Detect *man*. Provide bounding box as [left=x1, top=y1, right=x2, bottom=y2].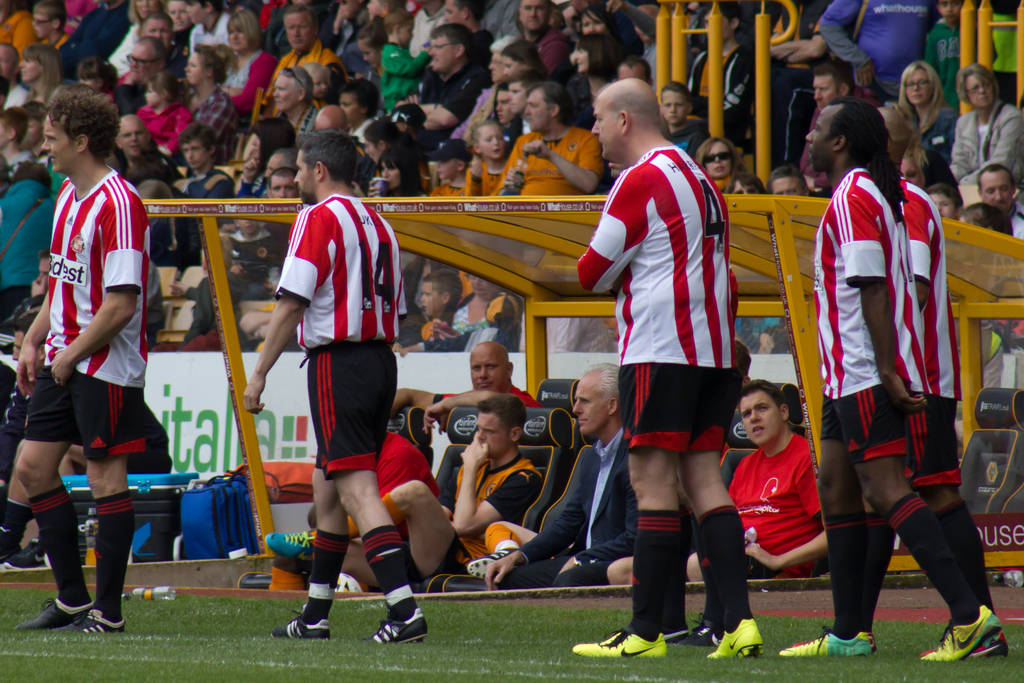
[left=802, top=58, right=975, bottom=665].
